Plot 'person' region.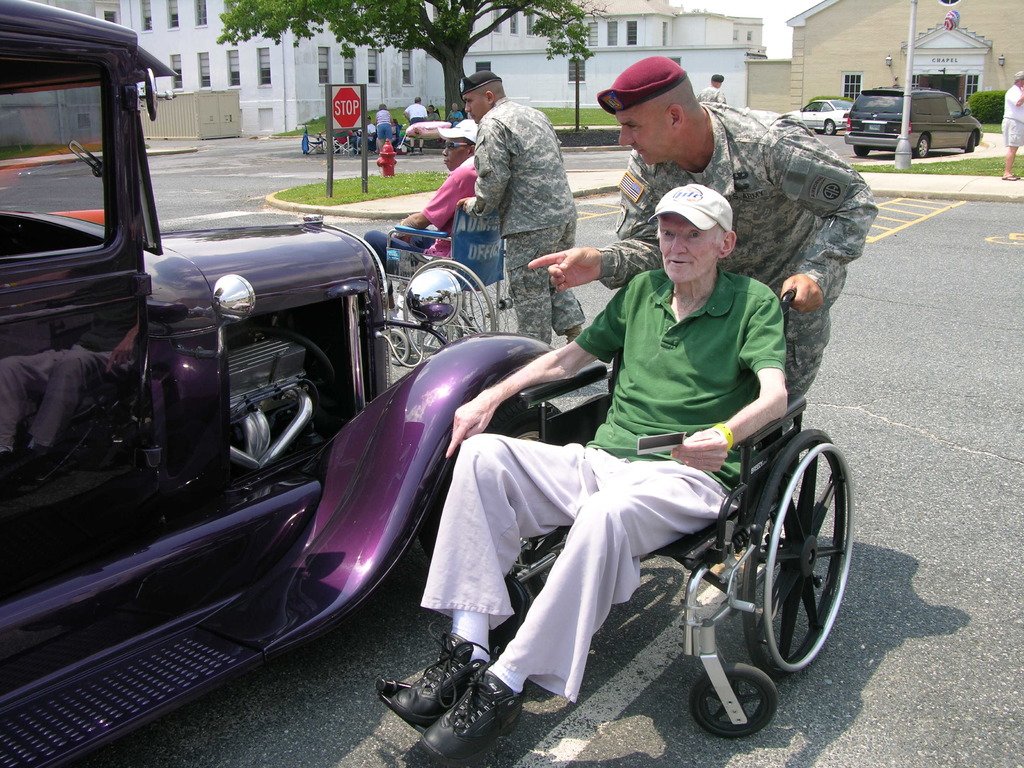
Plotted at 356, 110, 478, 315.
